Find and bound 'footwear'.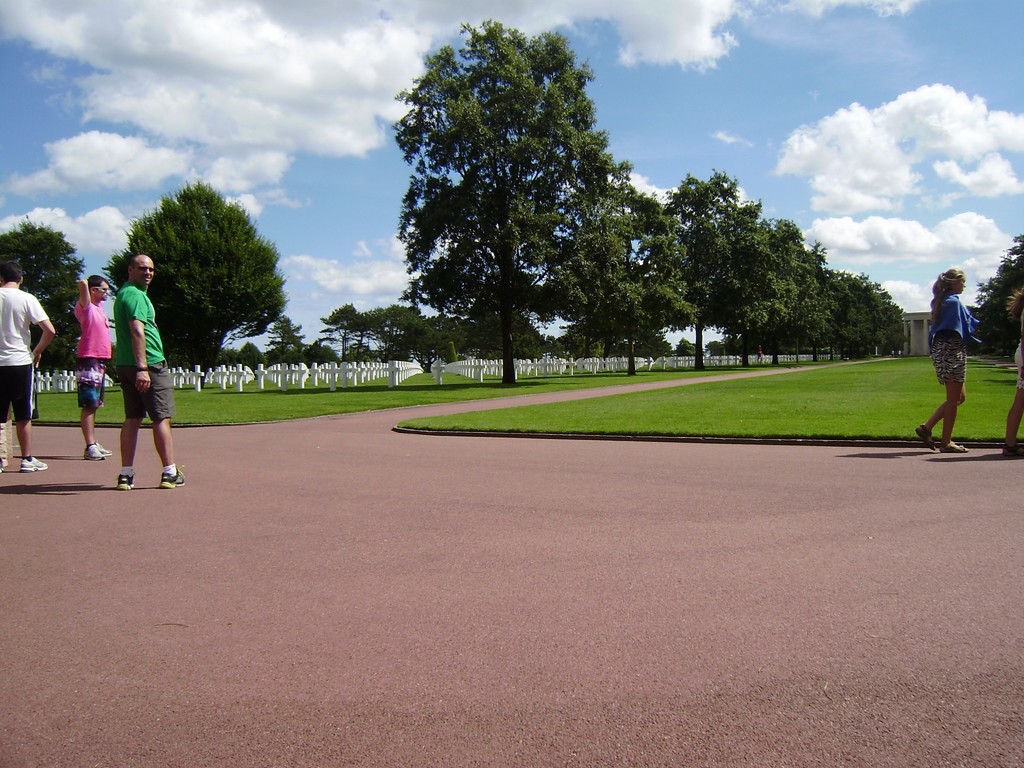
Bound: <box>20,458,49,472</box>.
